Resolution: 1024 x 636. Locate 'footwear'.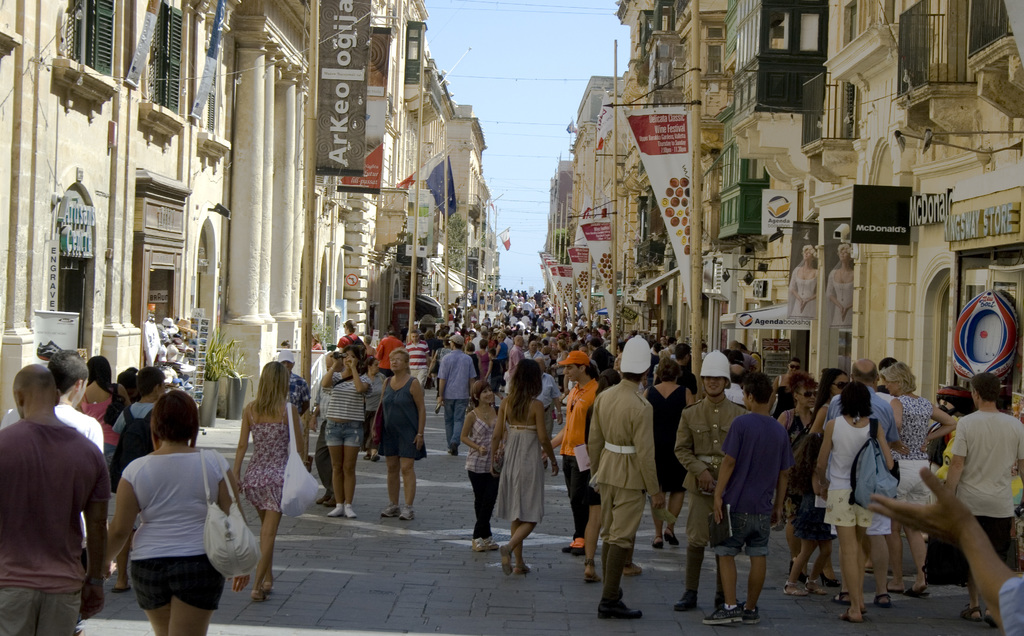
Rect(732, 601, 760, 628).
